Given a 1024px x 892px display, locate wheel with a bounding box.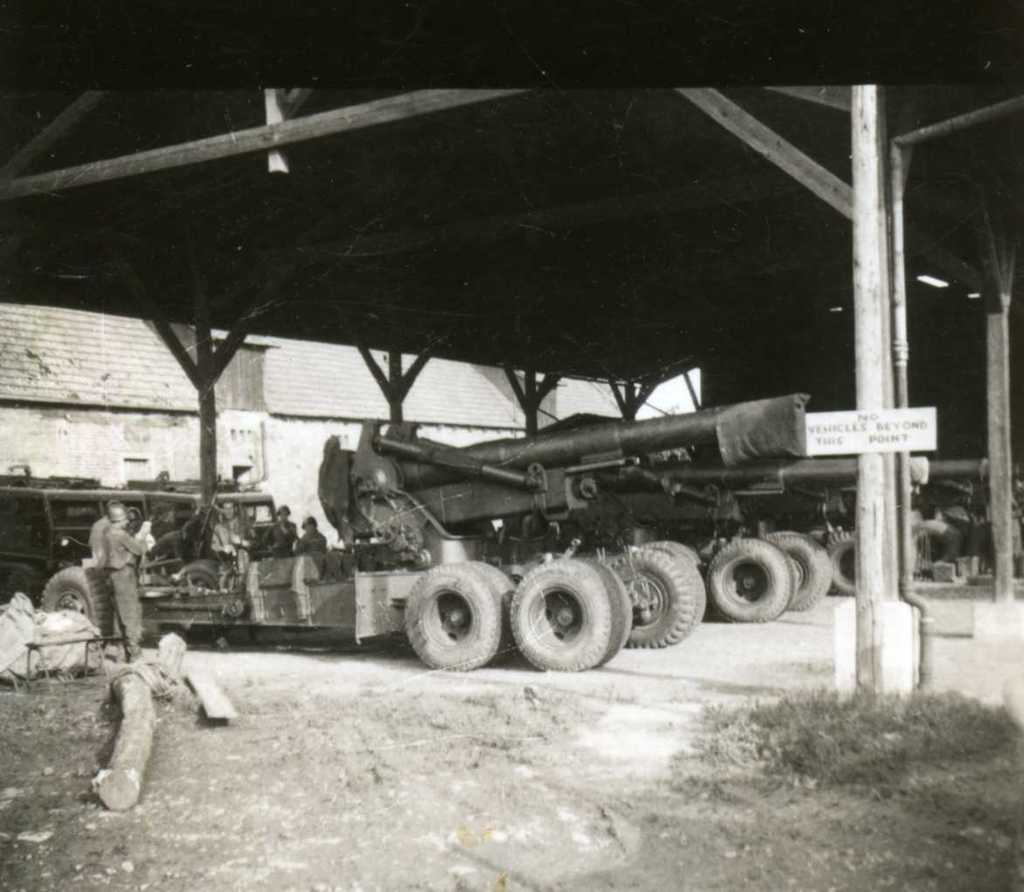
Located: locate(613, 553, 695, 652).
